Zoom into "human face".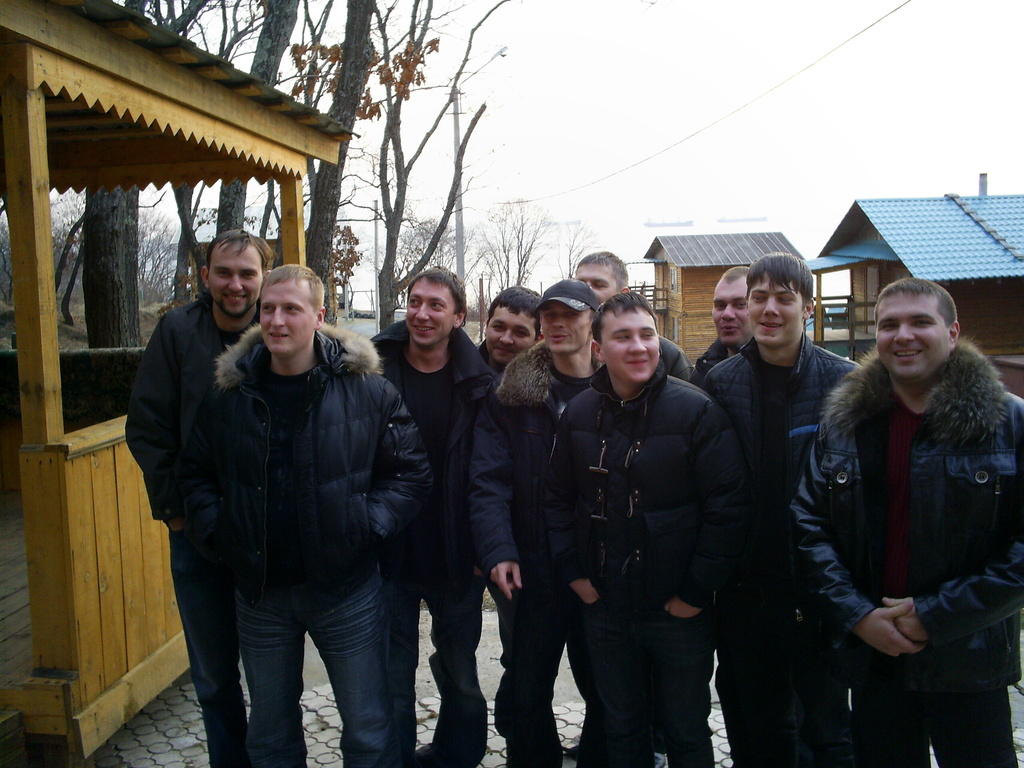
Zoom target: [x1=745, y1=274, x2=810, y2=345].
